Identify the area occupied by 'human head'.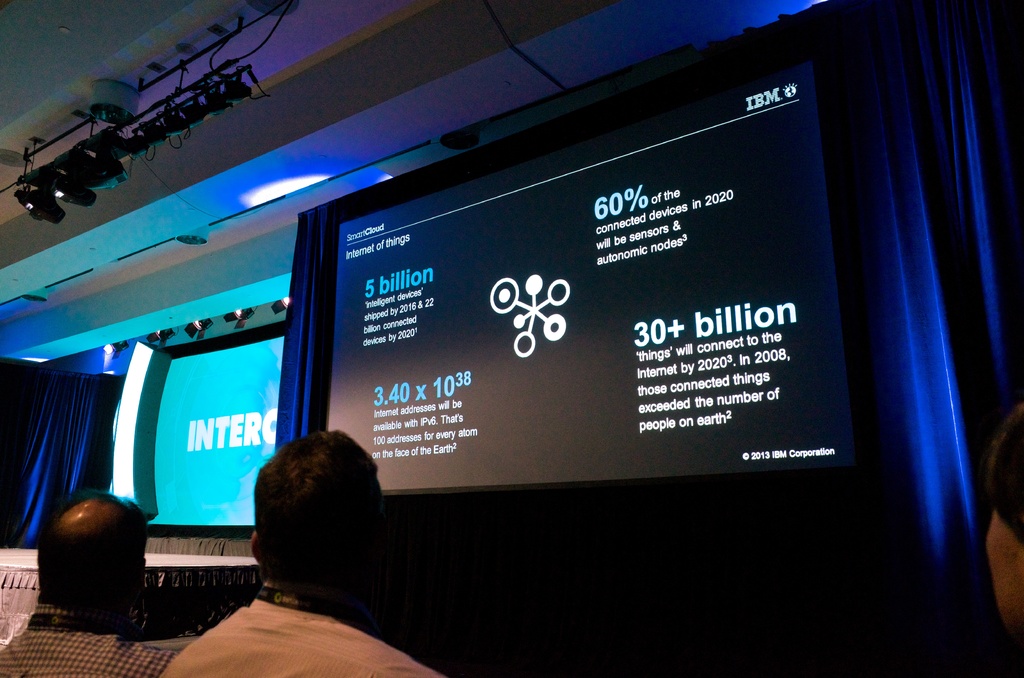
Area: [988,389,1023,647].
